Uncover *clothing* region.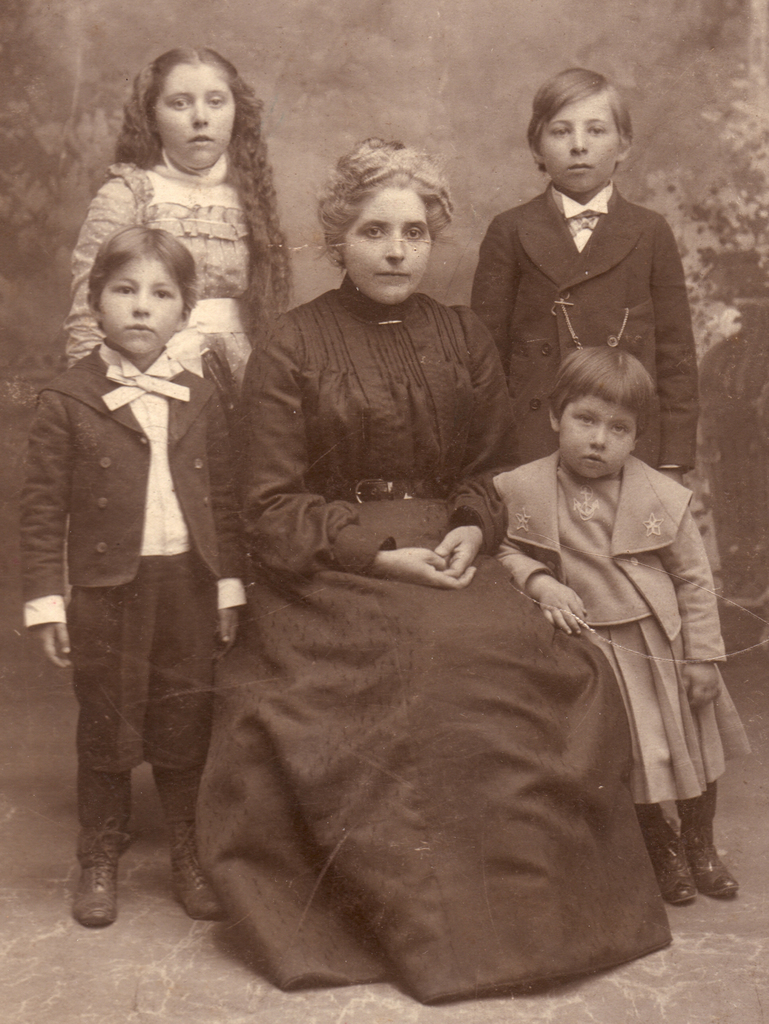
Uncovered: [20, 228, 258, 910].
